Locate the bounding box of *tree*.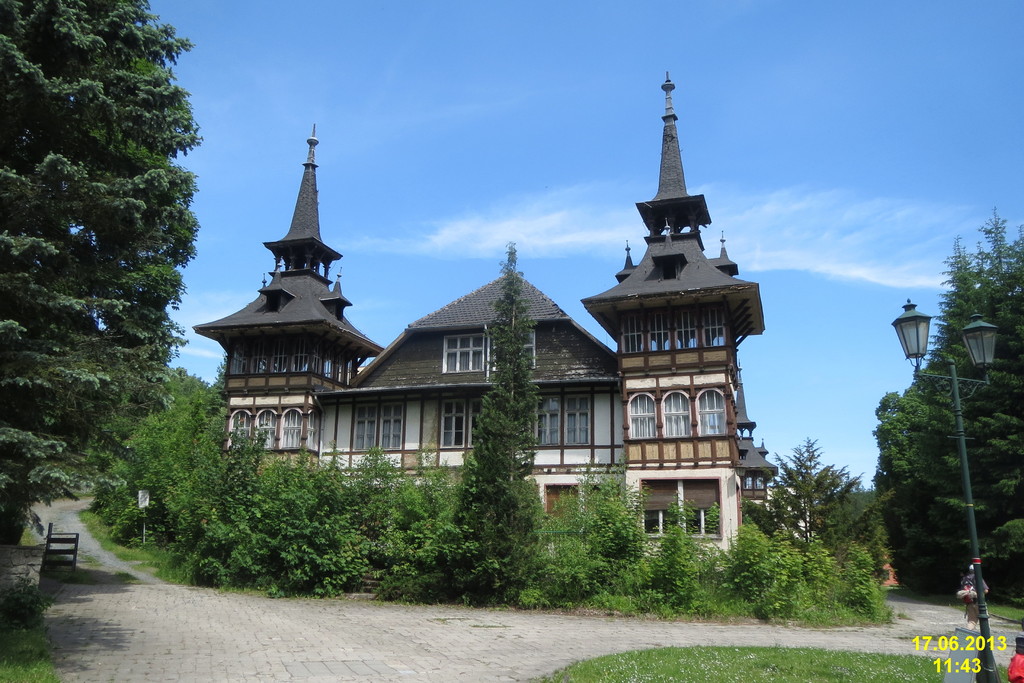
Bounding box: [x1=0, y1=0, x2=194, y2=509].
